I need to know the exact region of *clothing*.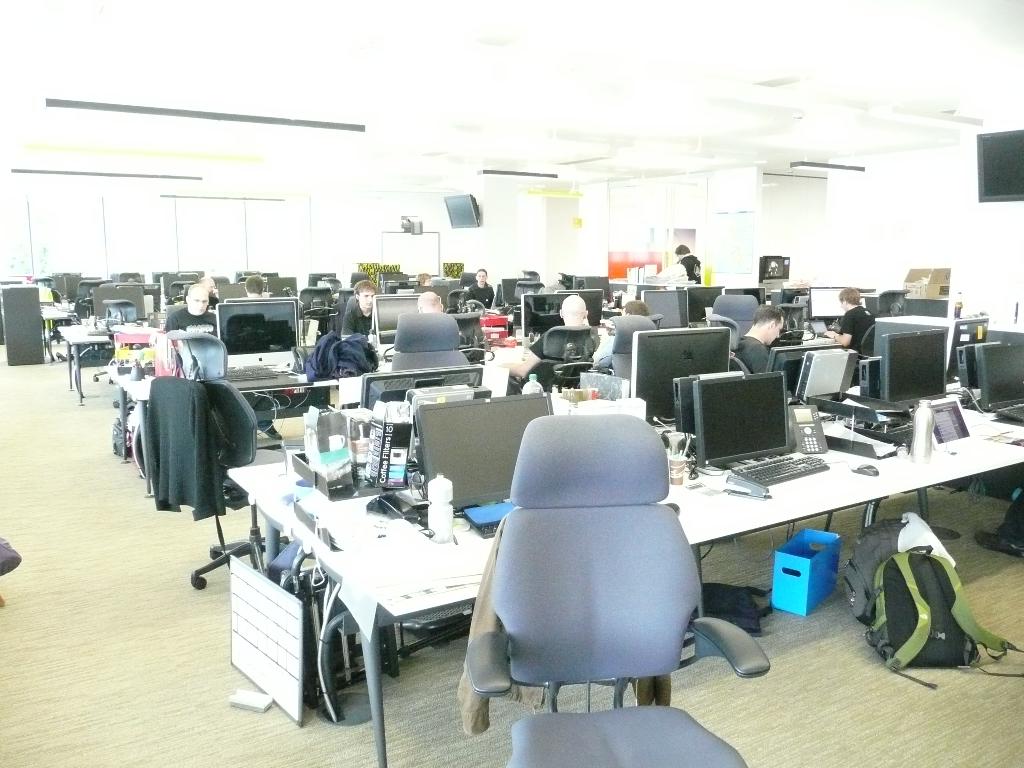
Region: pyautogui.locateOnScreen(840, 301, 874, 352).
